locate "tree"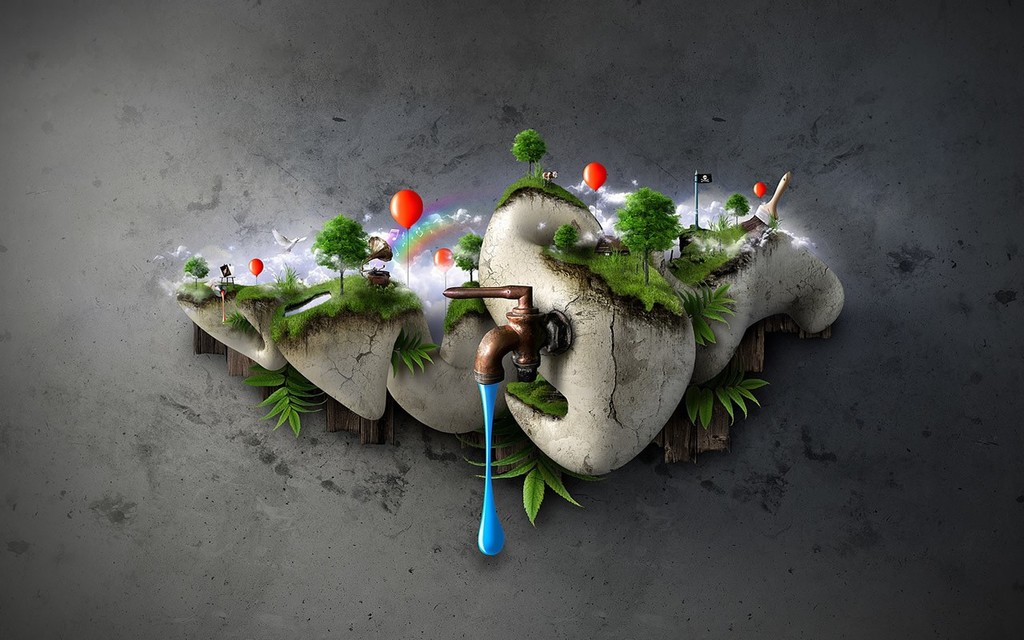
[x1=513, y1=130, x2=550, y2=183]
